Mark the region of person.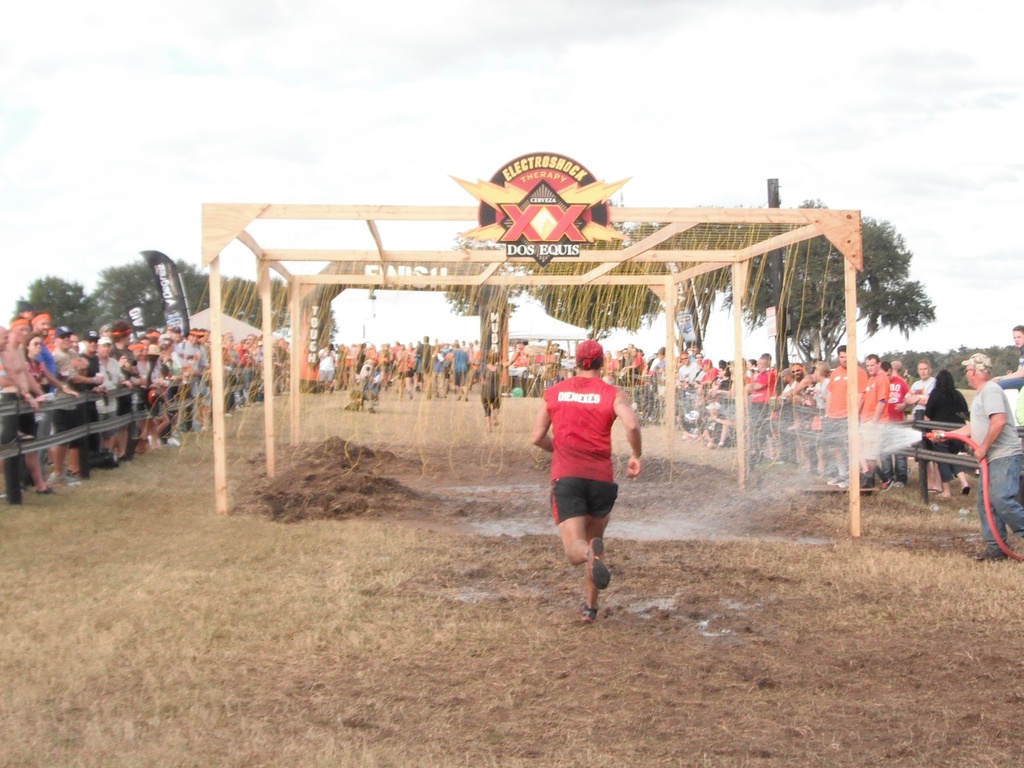
Region: (534, 332, 636, 611).
